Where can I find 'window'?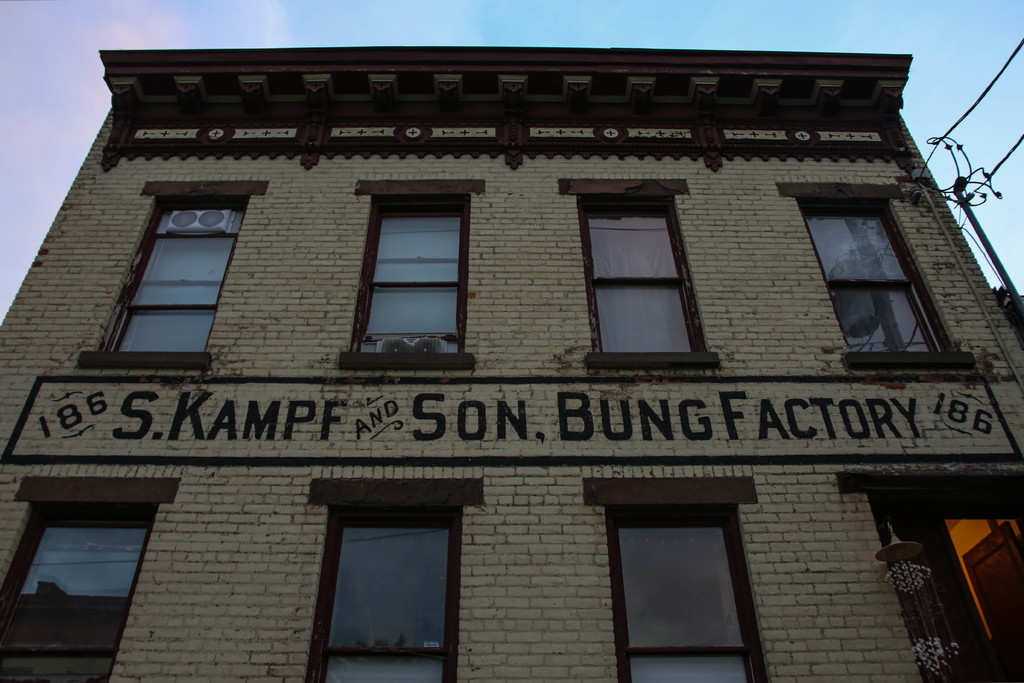
You can find it at BBox(0, 501, 157, 682).
